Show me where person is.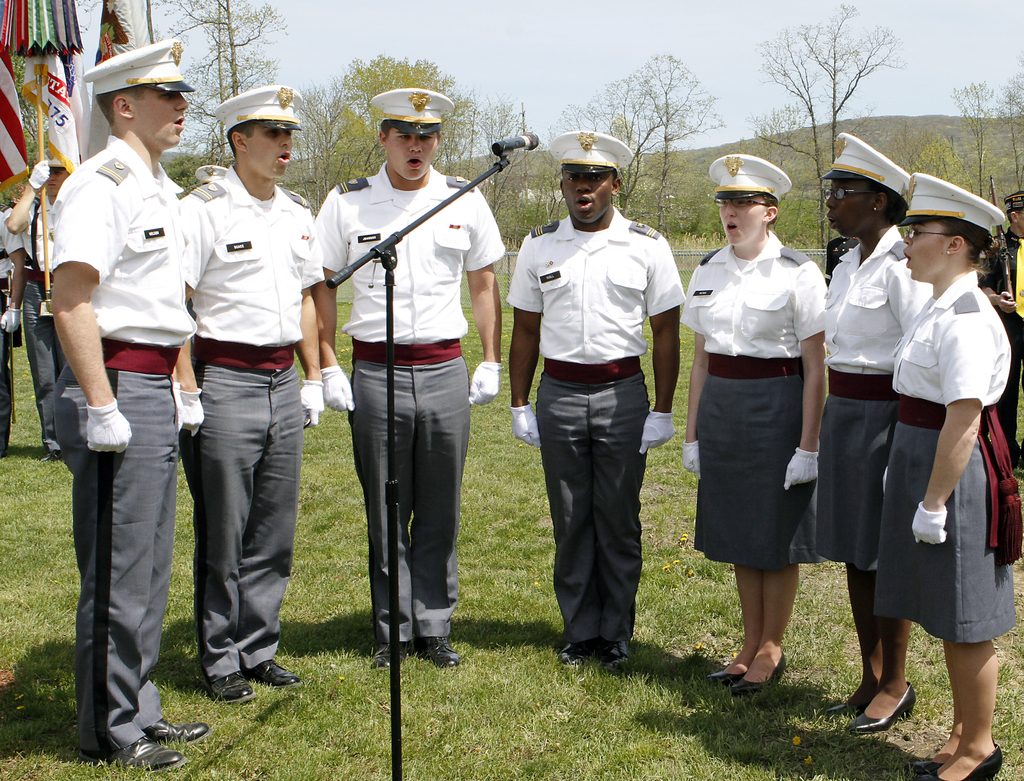
person is at crop(314, 85, 502, 674).
